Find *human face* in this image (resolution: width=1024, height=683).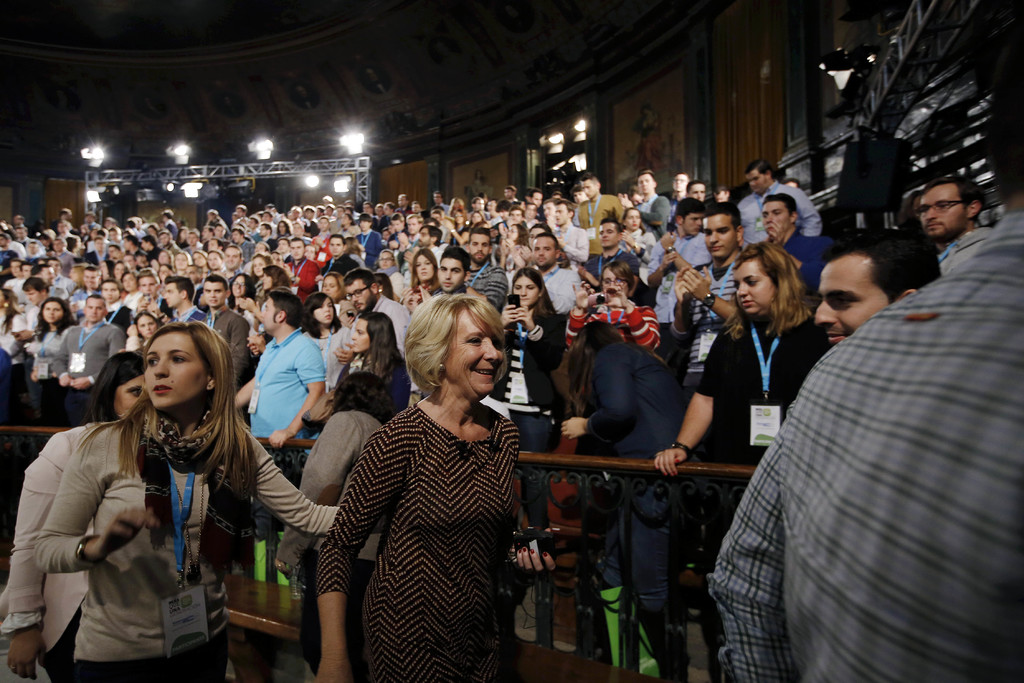
(543,203,553,215).
